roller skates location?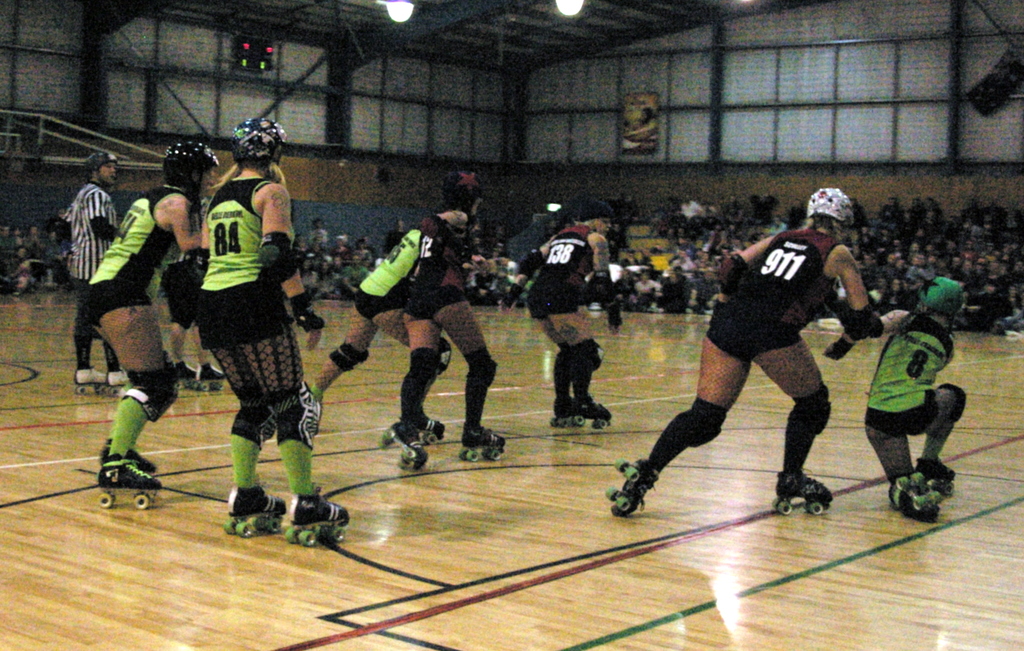
[95, 451, 163, 513]
